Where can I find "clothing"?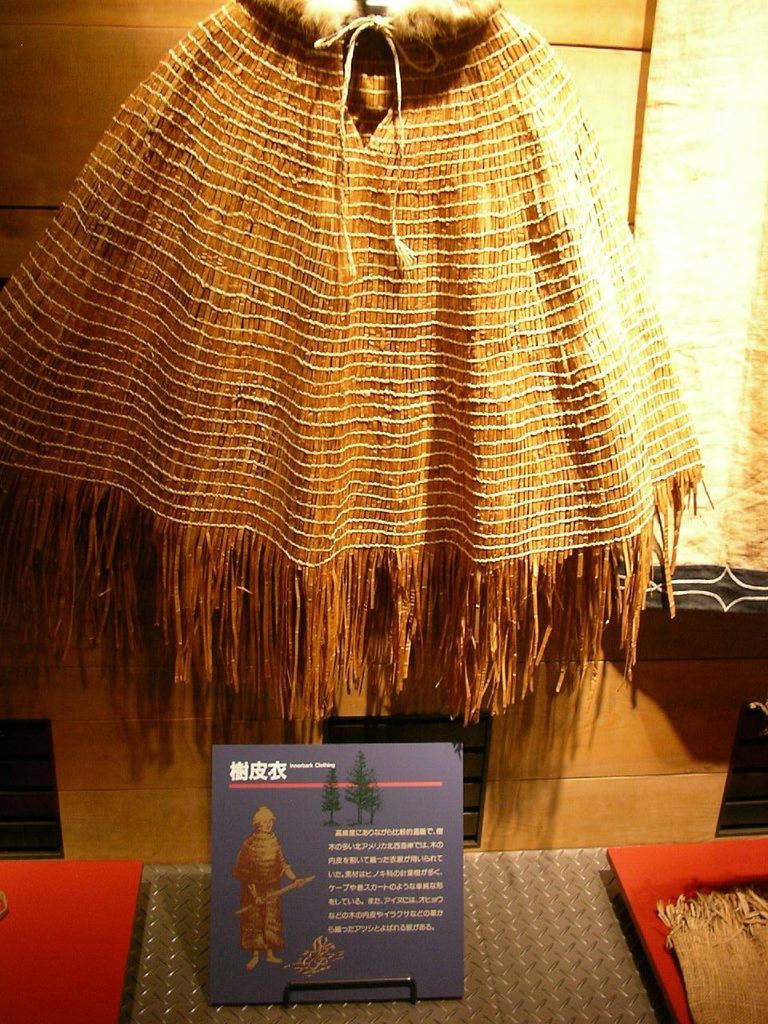
You can find it at [0,42,767,613].
